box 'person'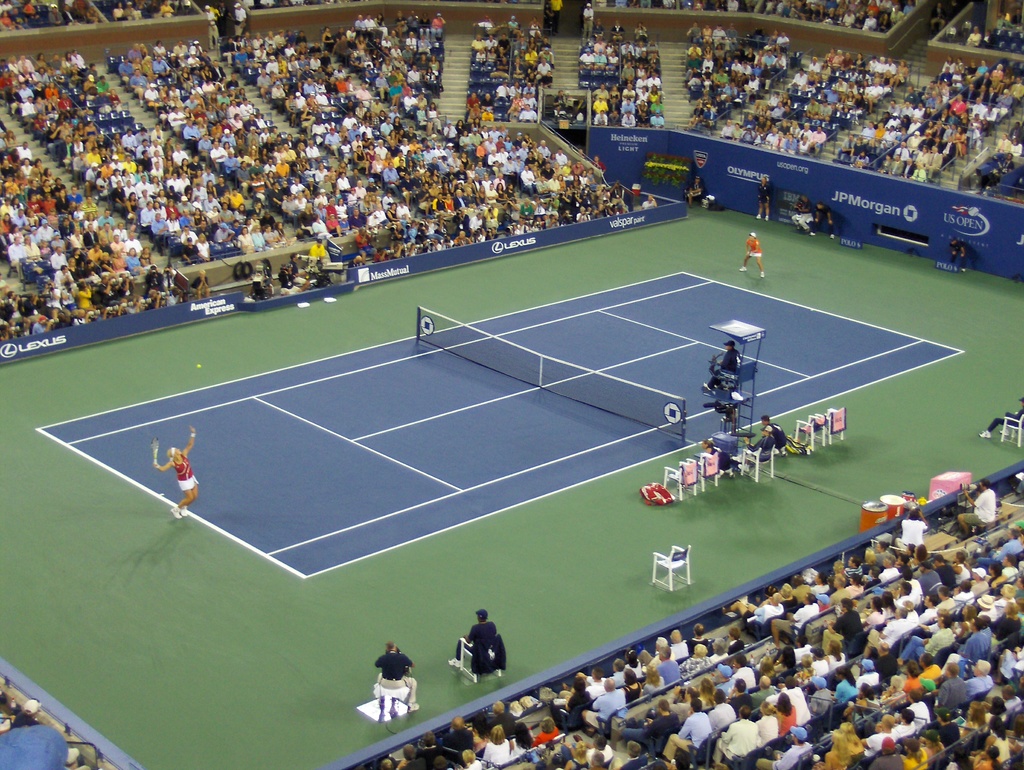
rect(449, 614, 508, 707)
